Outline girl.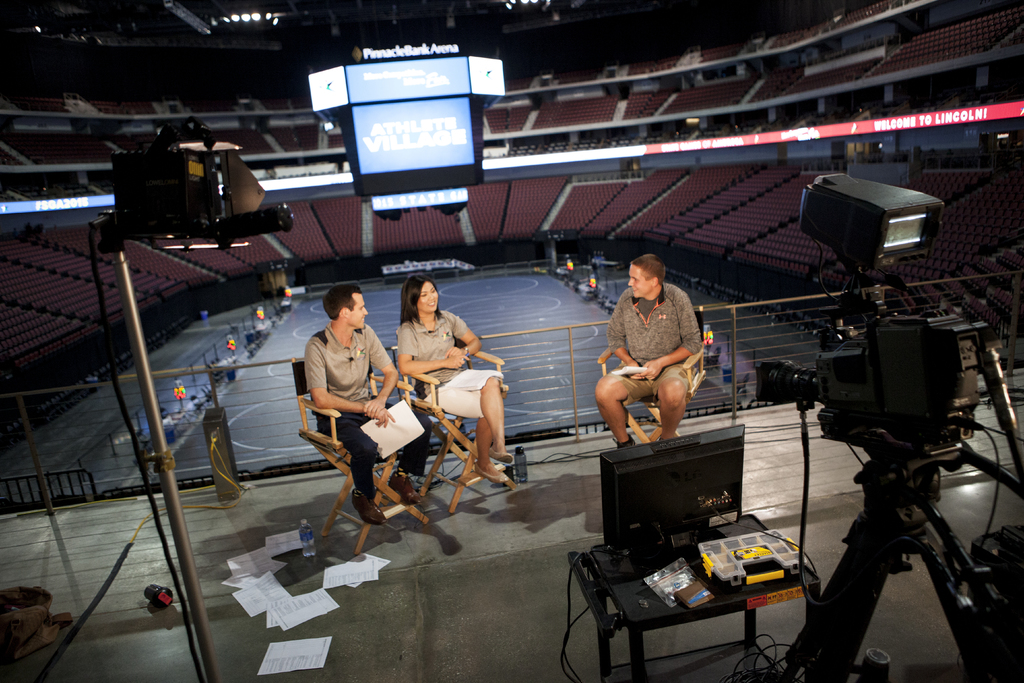
Outline: (left=394, top=278, right=515, bottom=483).
